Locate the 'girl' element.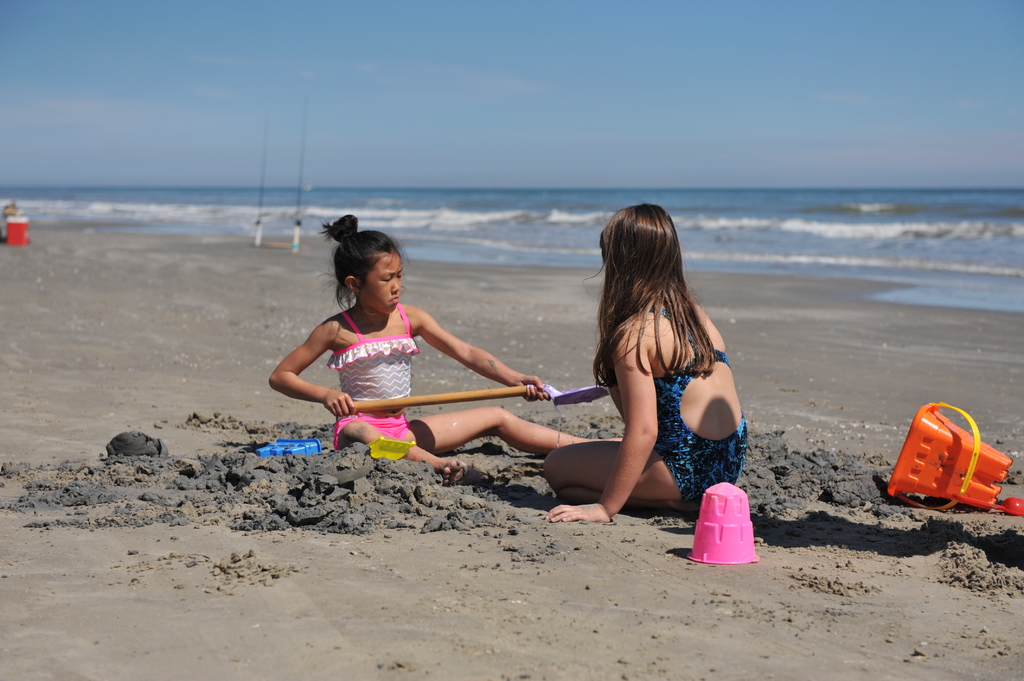
Element bbox: box=[542, 200, 747, 524].
